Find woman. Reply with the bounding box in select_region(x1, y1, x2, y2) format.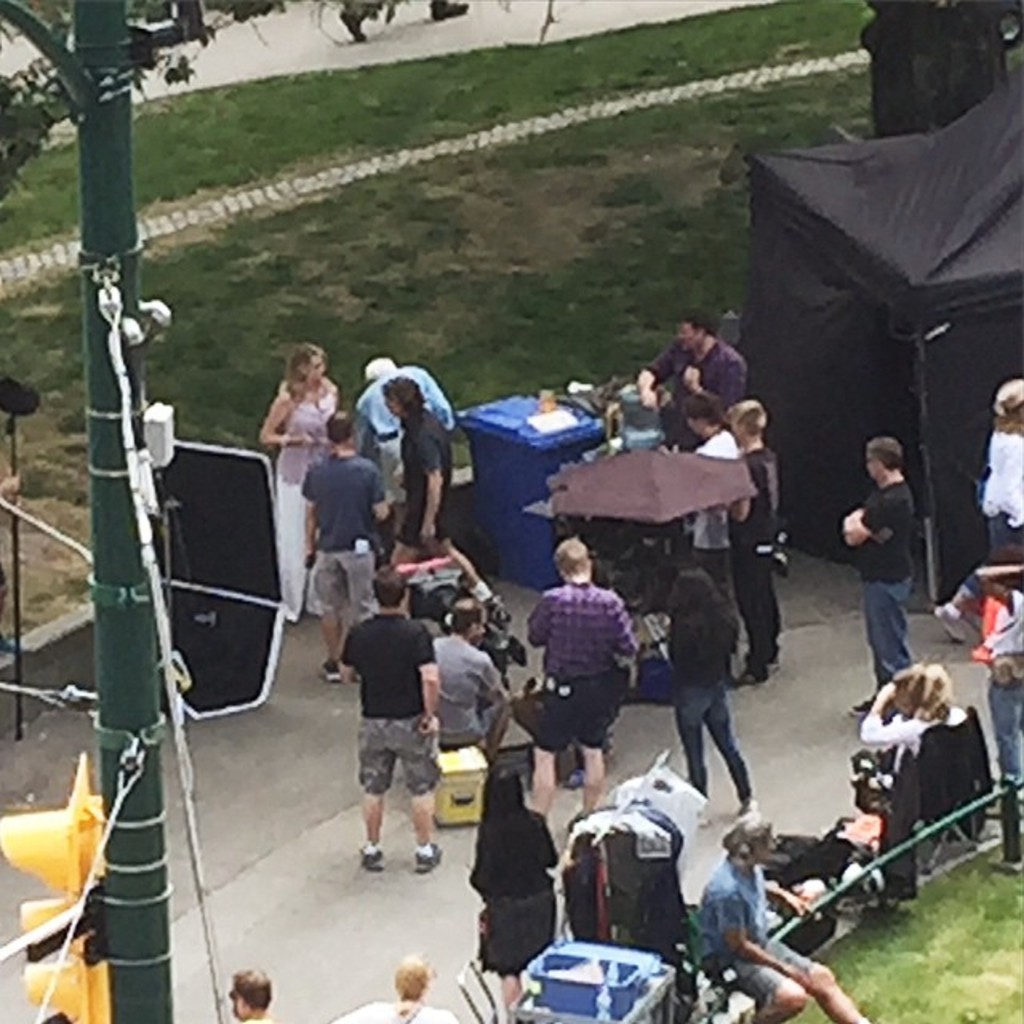
select_region(251, 338, 338, 632).
